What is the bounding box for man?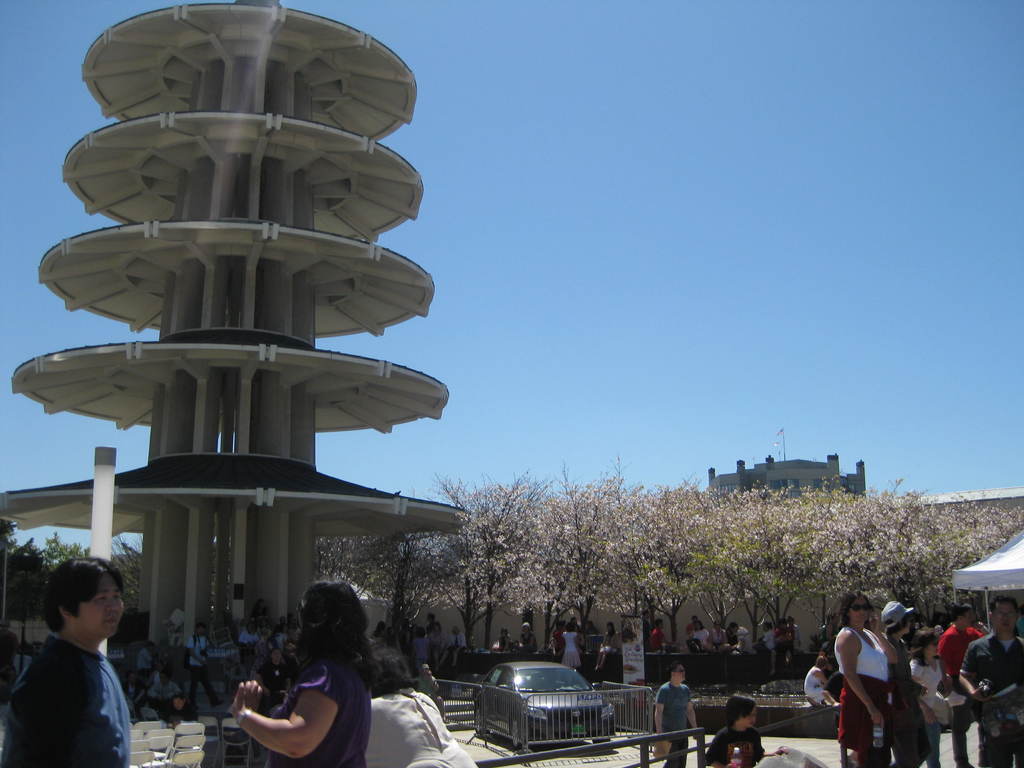
x1=186, y1=623, x2=226, y2=710.
